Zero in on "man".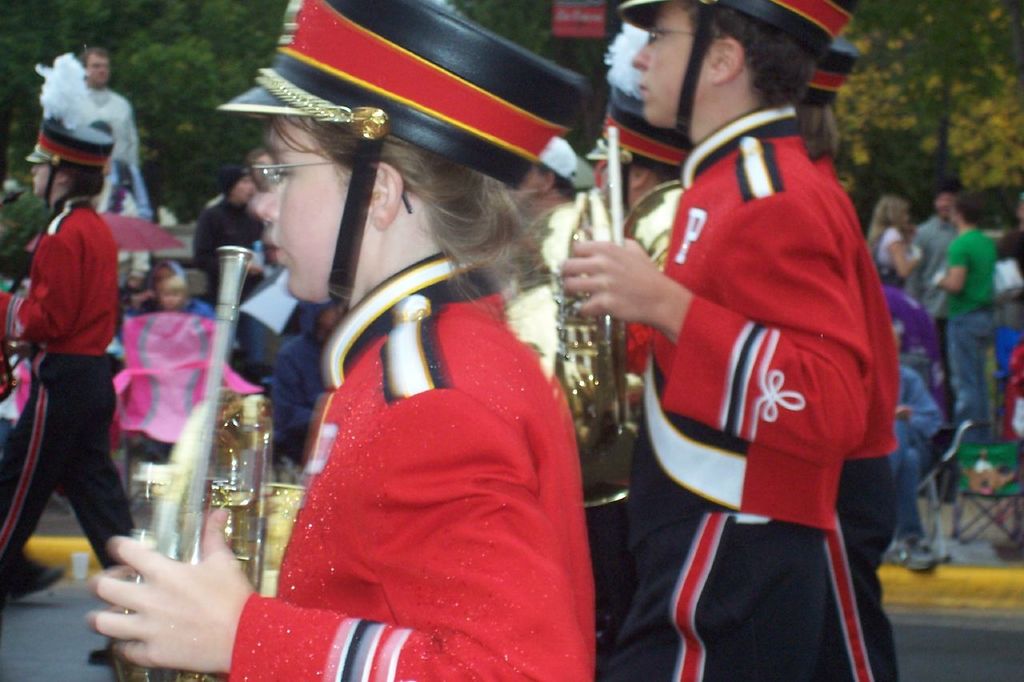
Zeroed in: BBox(0, 117, 142, 614).
